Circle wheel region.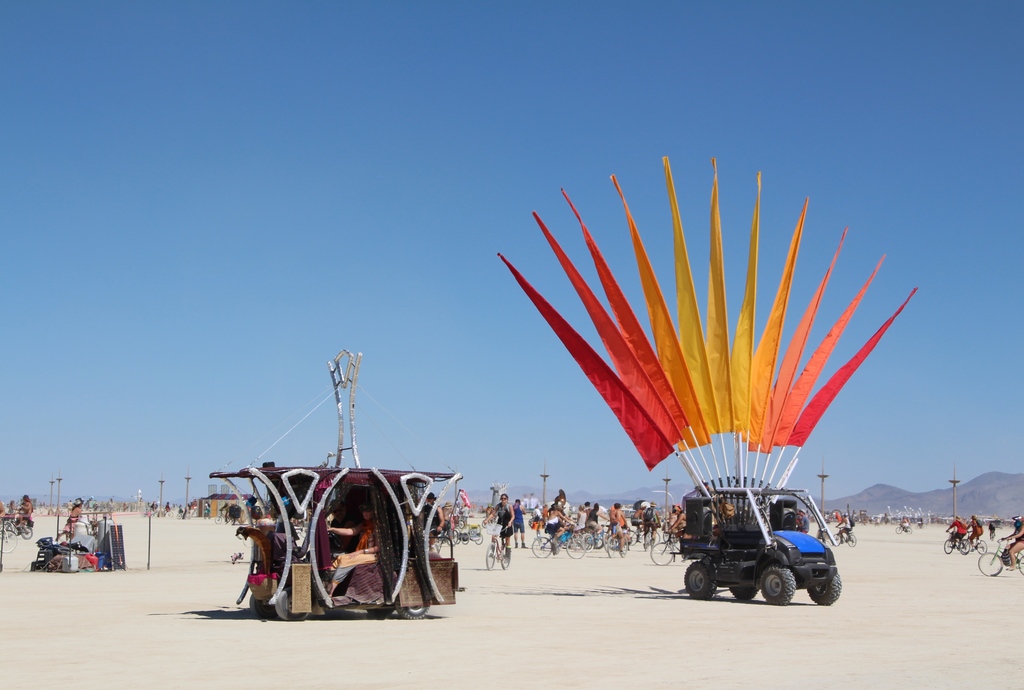
Region: crop(177, 514, 181, 519).
